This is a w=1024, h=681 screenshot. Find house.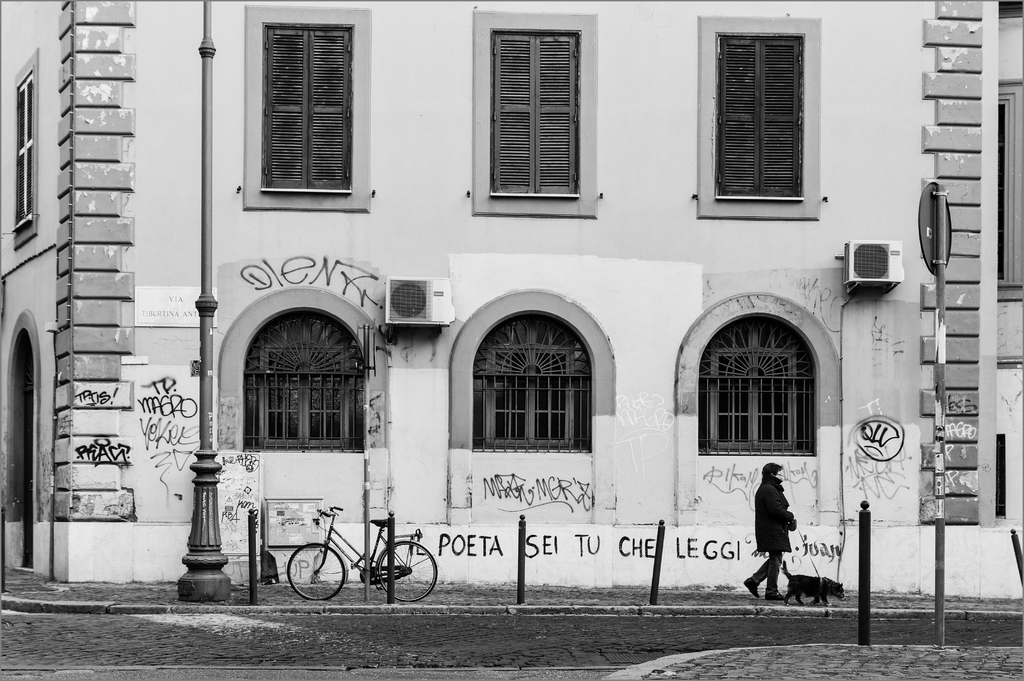
Bounding box: 26, 0, 997, 648.
